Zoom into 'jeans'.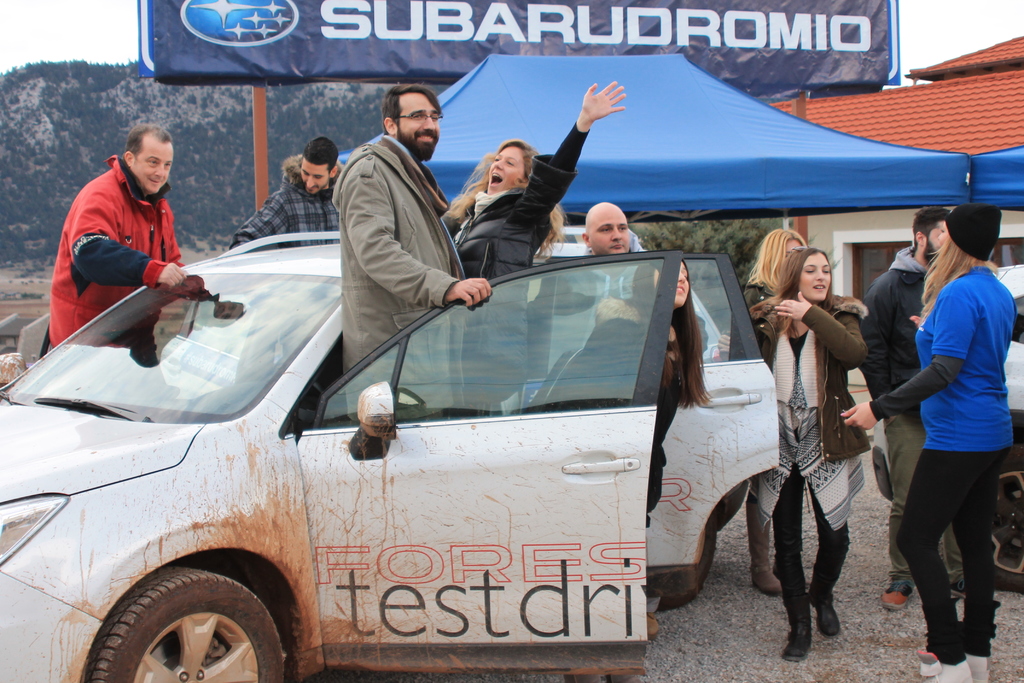
Zoom target: left=908, top=442, right=1010, bottom=662.
